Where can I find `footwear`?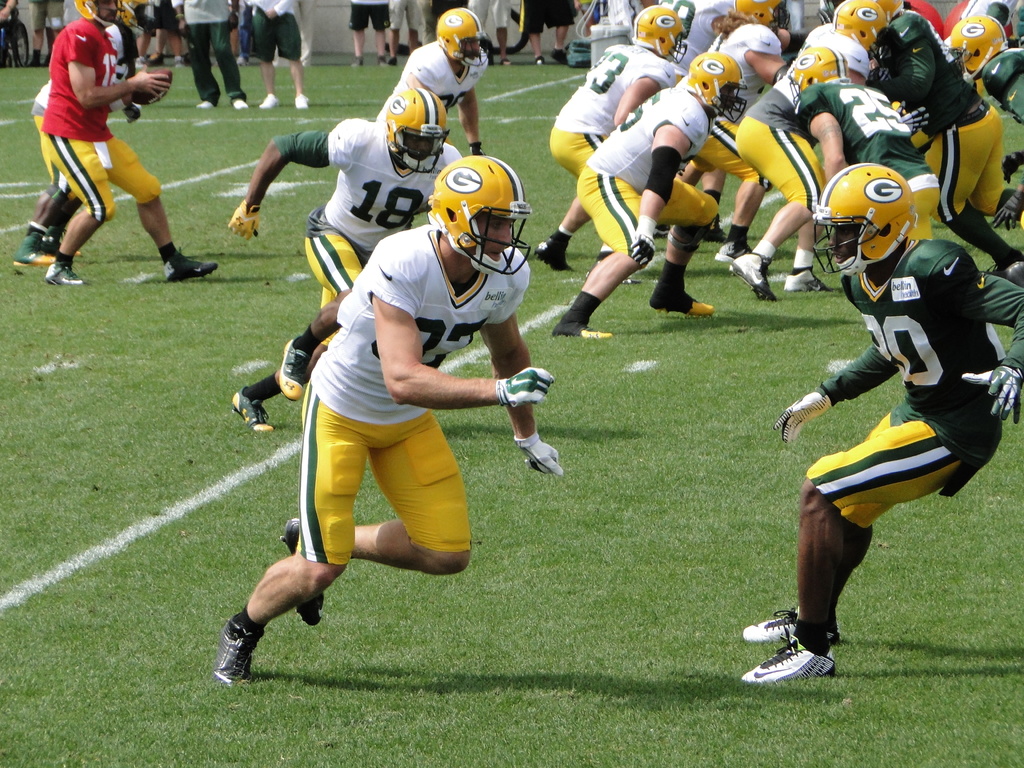
You can find it at [x1=45, y1=264, x2=82, y2=289].
